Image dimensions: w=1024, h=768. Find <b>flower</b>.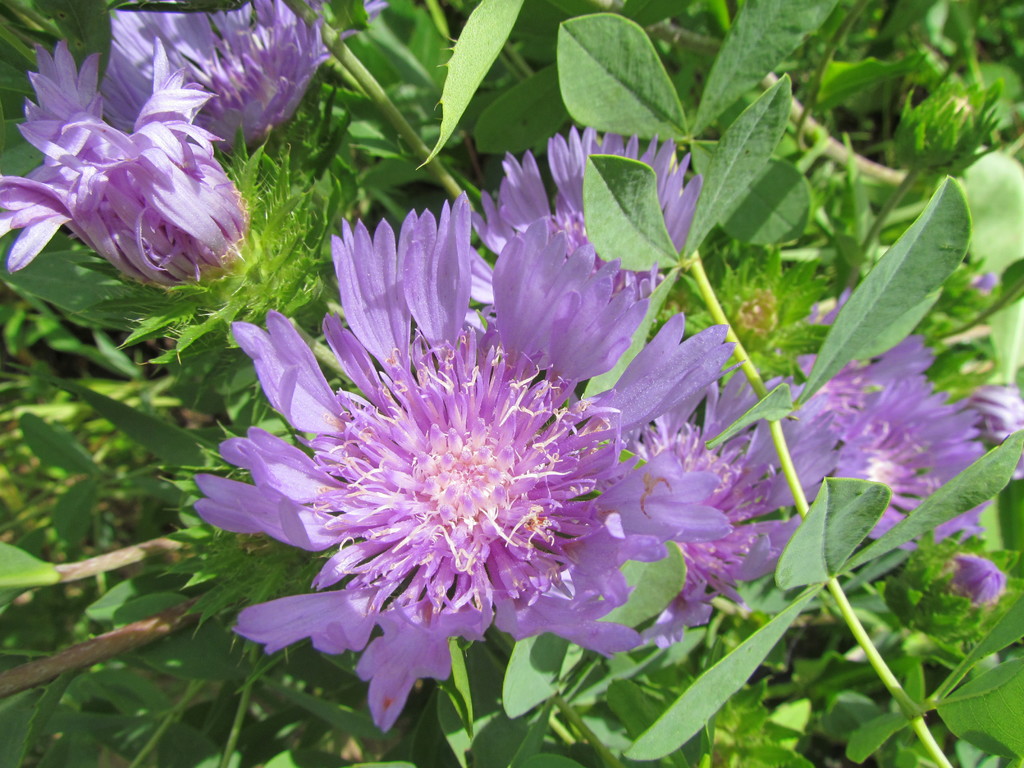
99 0 324 159.
